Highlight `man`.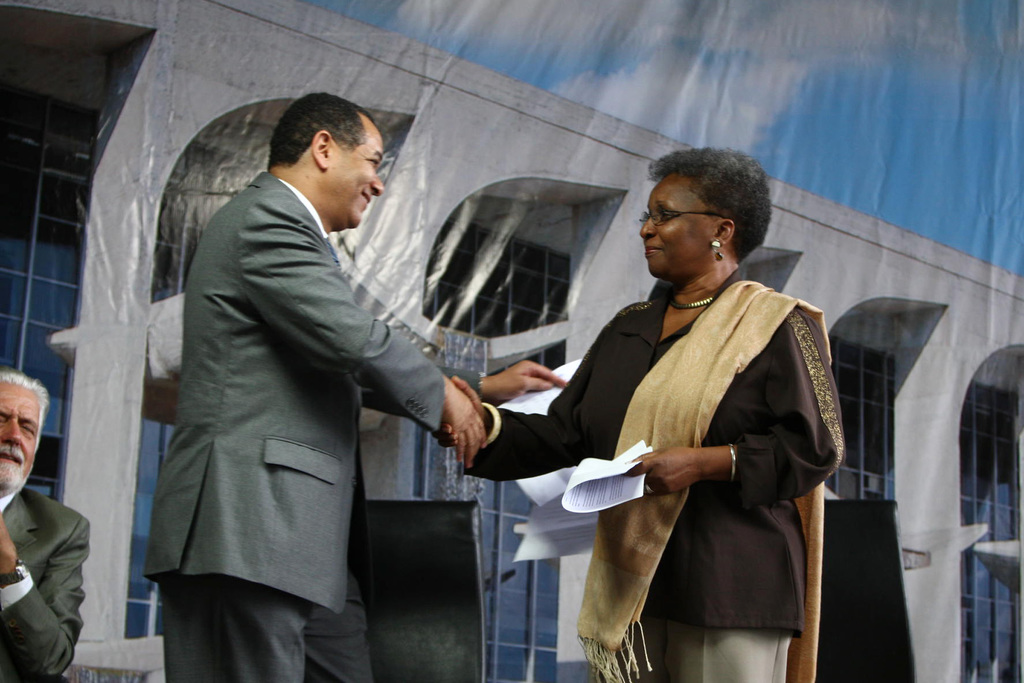
Highlighted region: [left=0, top=366, right=90, bottom=682].
